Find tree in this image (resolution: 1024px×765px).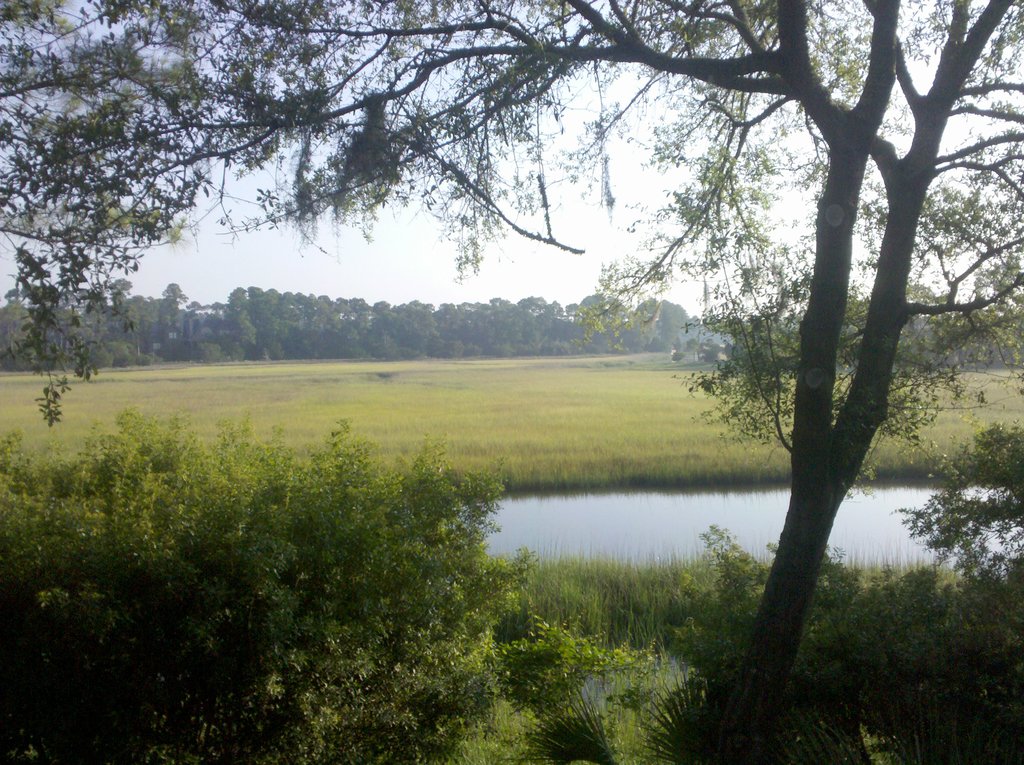
crop(0, 0, 1023, 764).
